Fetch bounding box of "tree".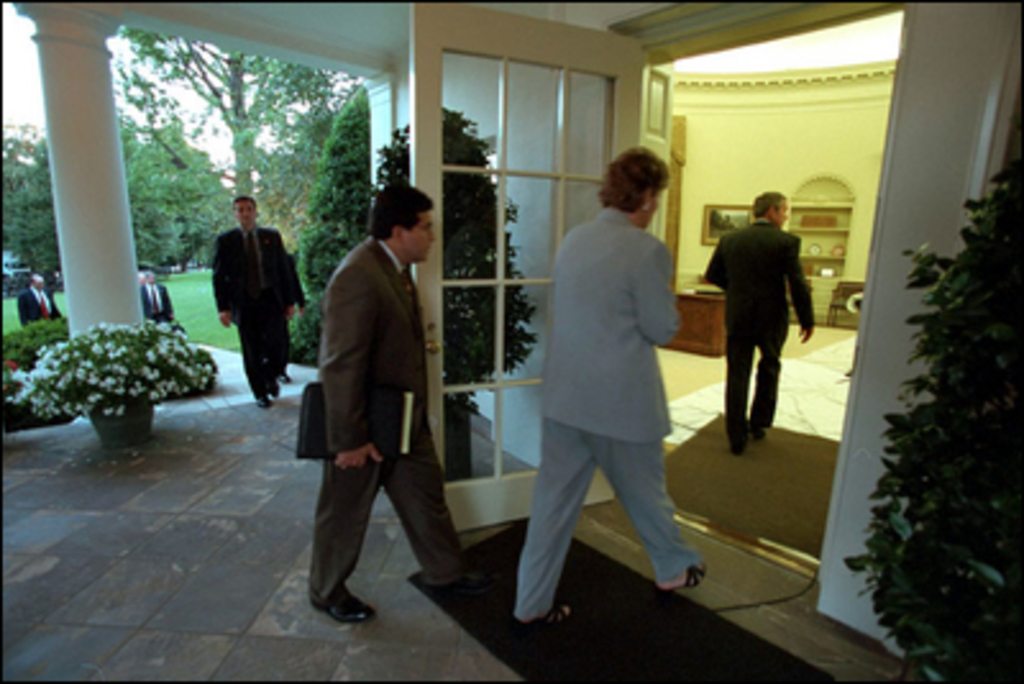
Bbox: bbox=(120, 23, 343, 197).
